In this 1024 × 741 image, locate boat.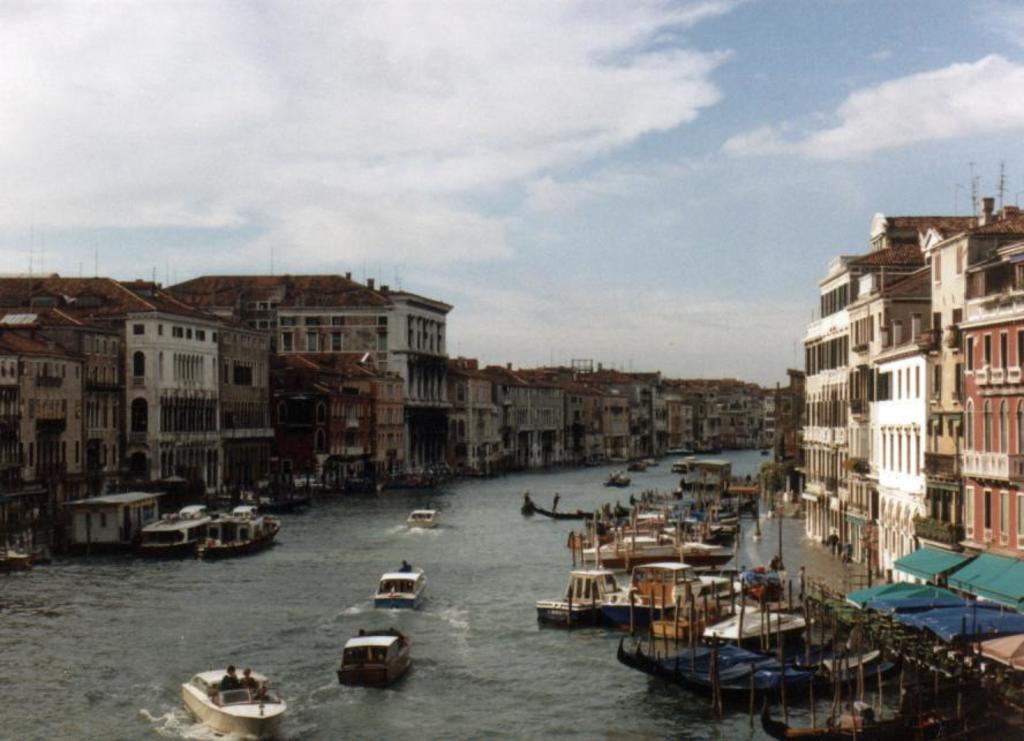
Bounding box: (632, 458, 645, 472).
